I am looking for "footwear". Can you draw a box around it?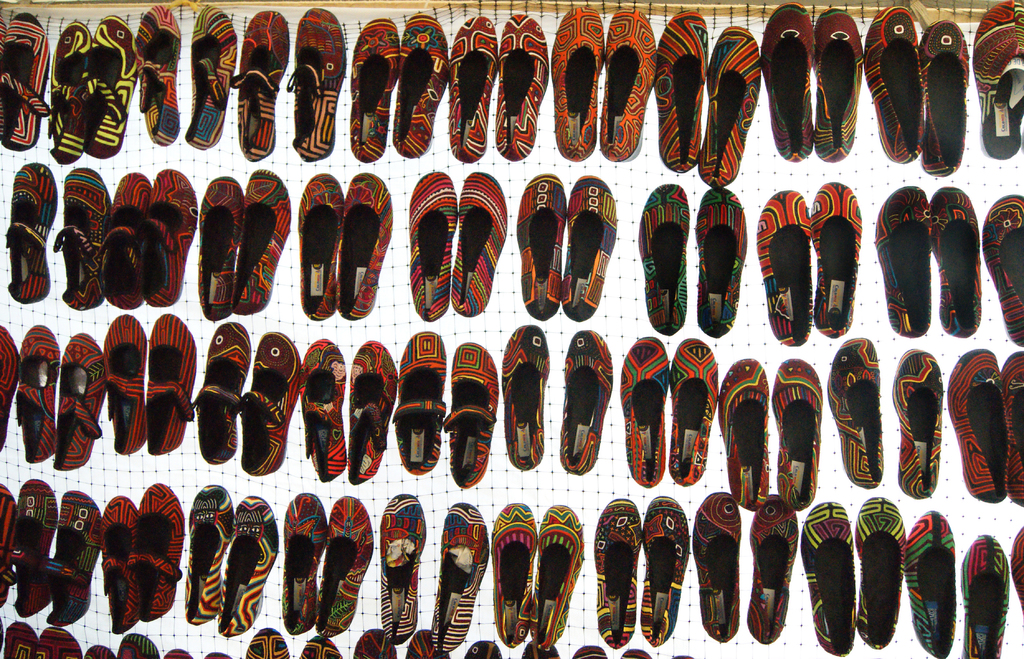
Sure, the bounding box is 280 491 328 636.
